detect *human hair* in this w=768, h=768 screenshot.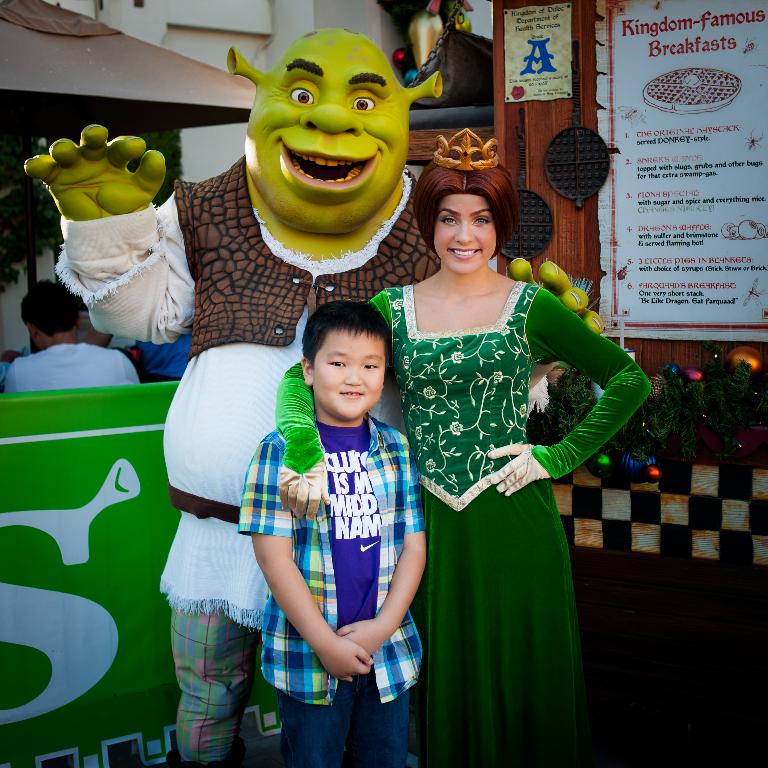
Detection: [300,300,391,369].
